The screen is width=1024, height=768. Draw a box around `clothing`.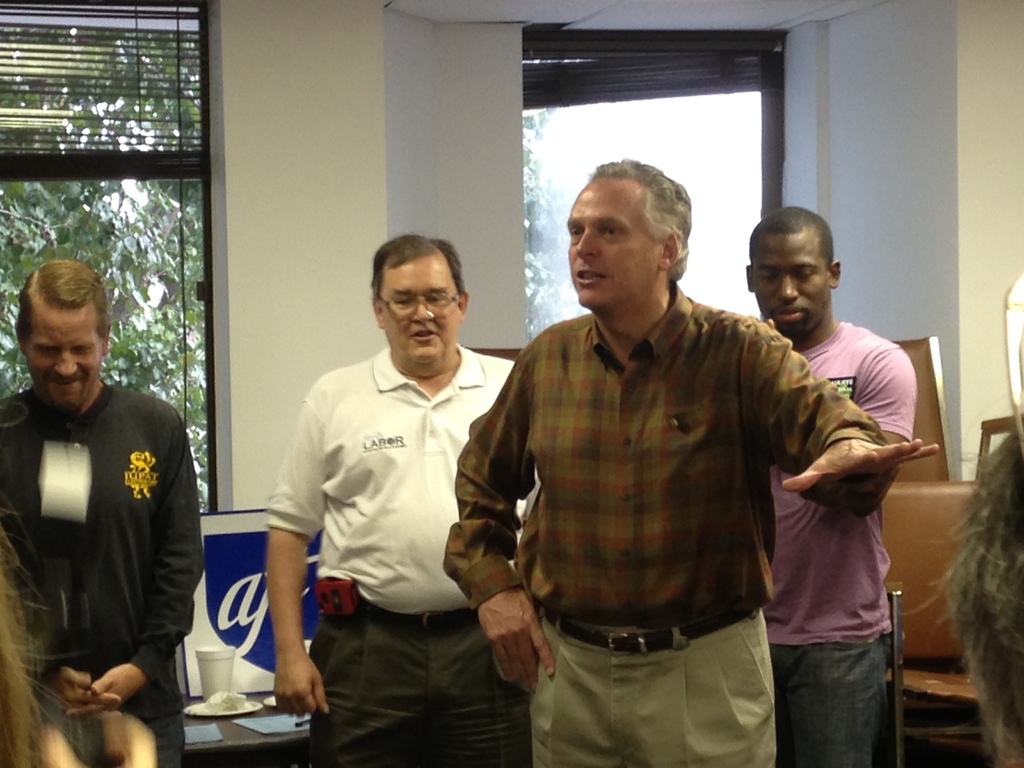
region(436, 284, 886, 767).
